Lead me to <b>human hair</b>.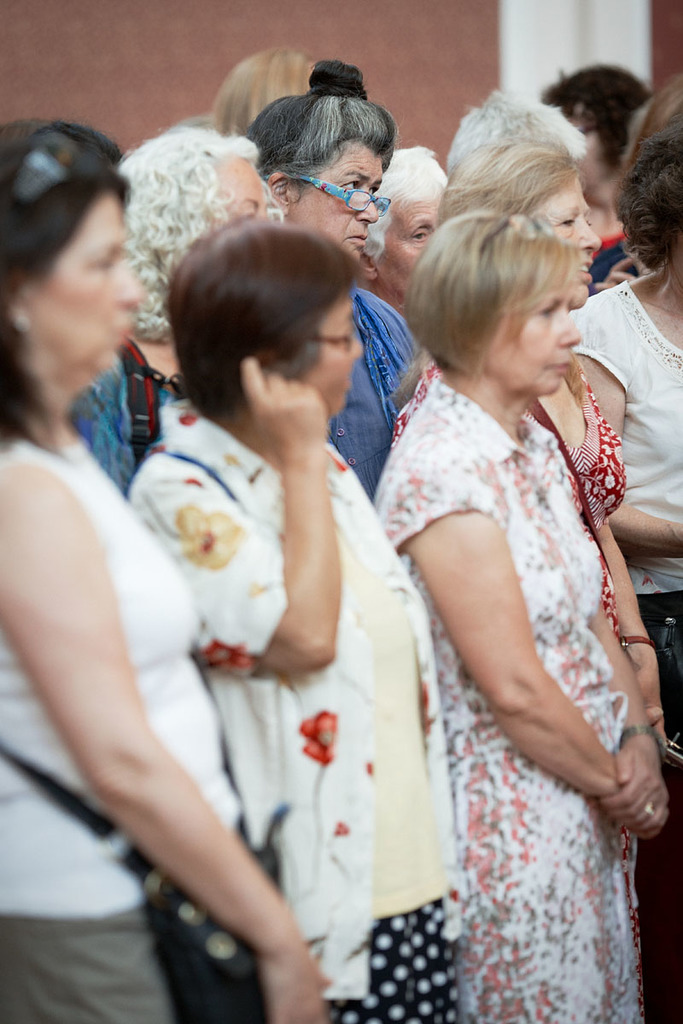
Lead to left=424, top=189, right=602, bottom=391.
